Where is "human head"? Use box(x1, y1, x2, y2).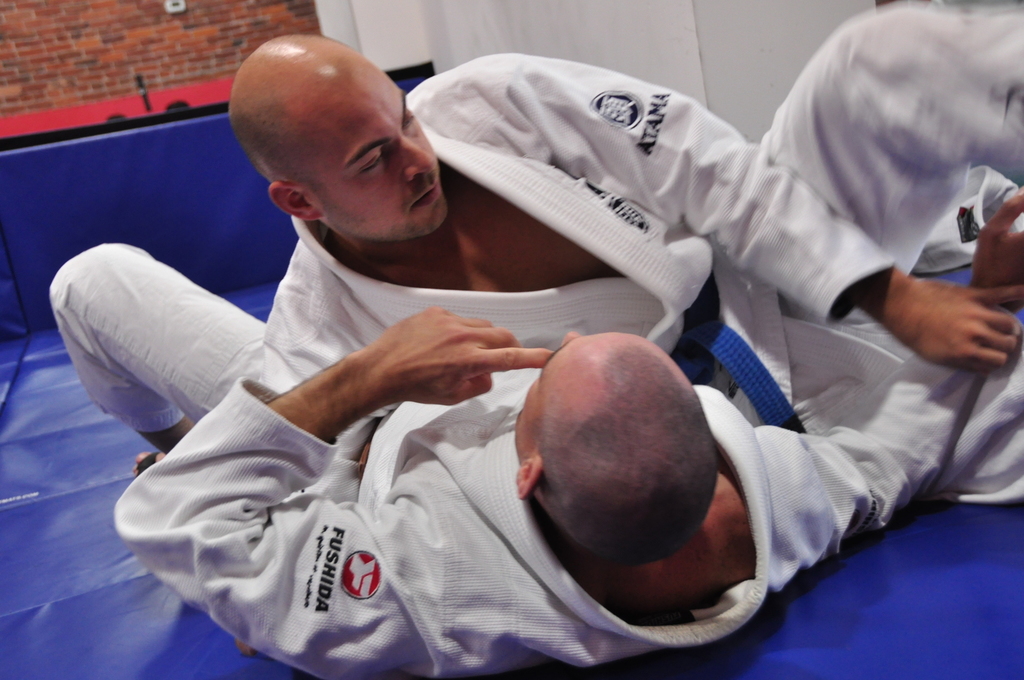
box(511, 331, 717, 569).
